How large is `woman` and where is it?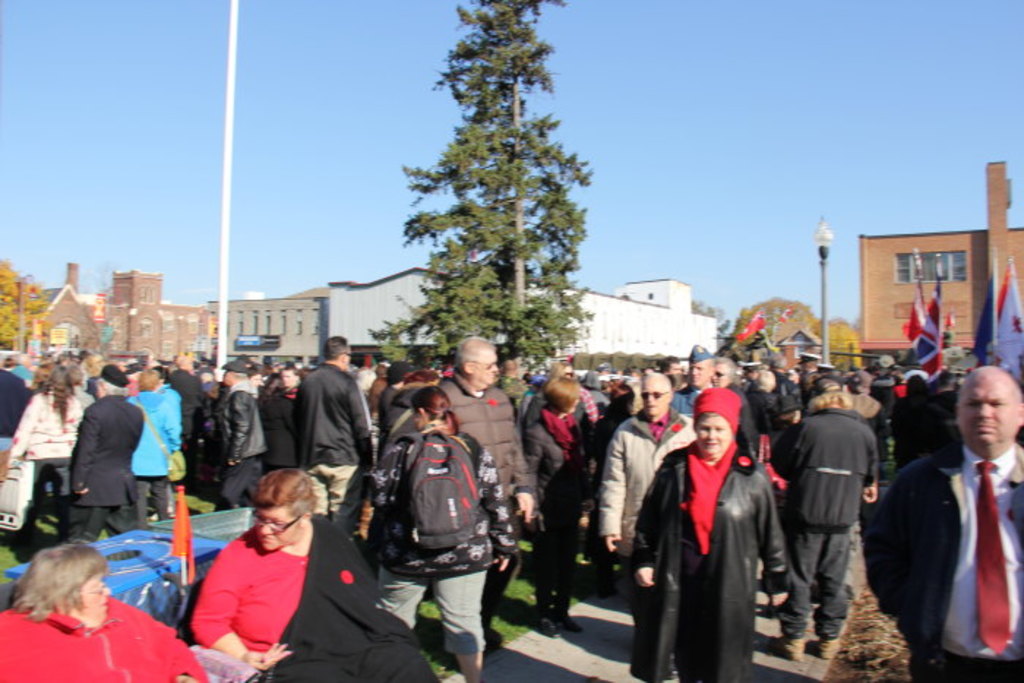
Bounding box: [x1=524, y1=380, x2=590, y2=644].
